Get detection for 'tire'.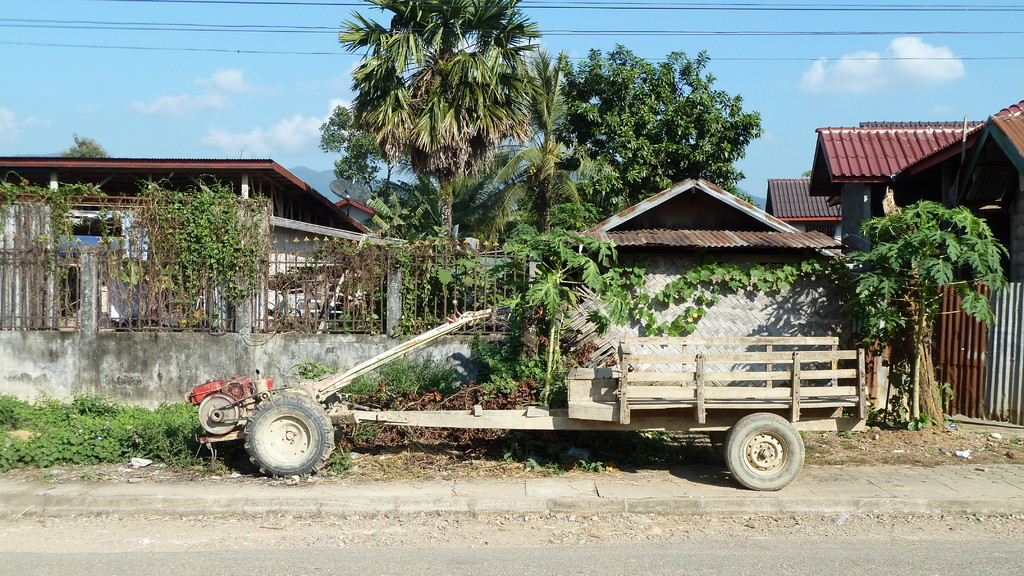
Detection: [left=721, top=403, right=800, bottom=490].
